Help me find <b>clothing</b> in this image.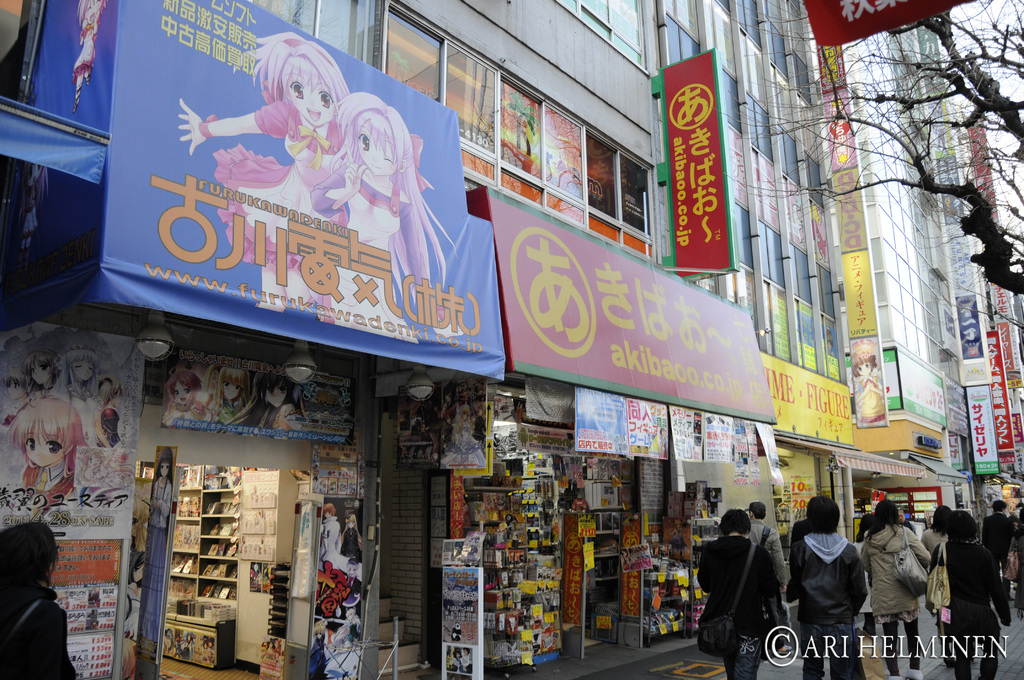
Found it: 314/156/426/331.
